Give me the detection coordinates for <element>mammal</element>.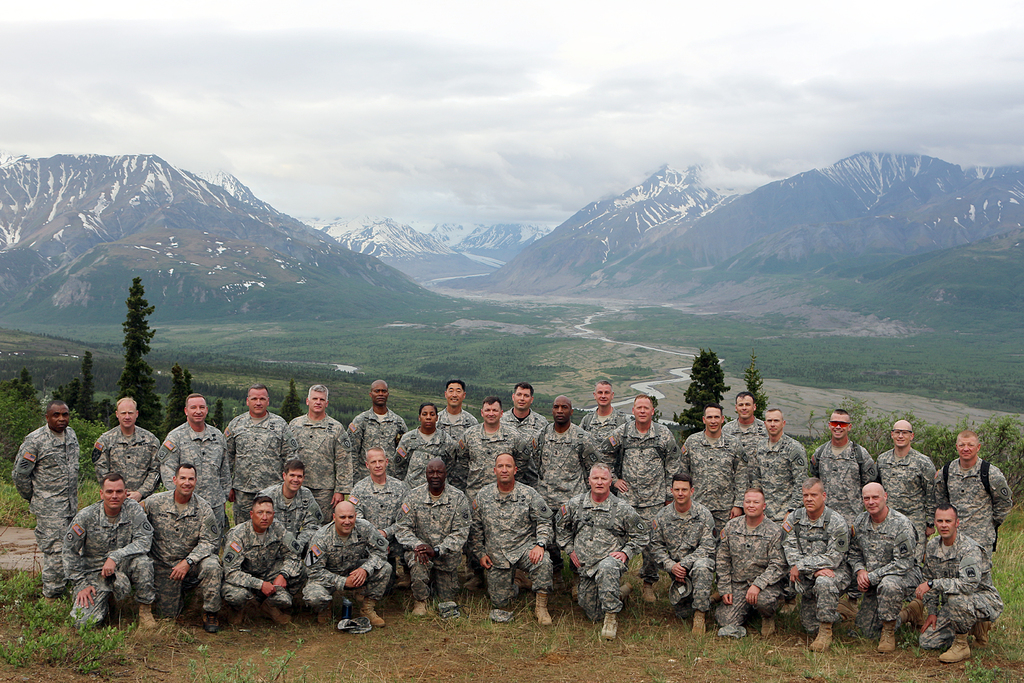
(x1=602, y1=395, x2=681, y2=604).
